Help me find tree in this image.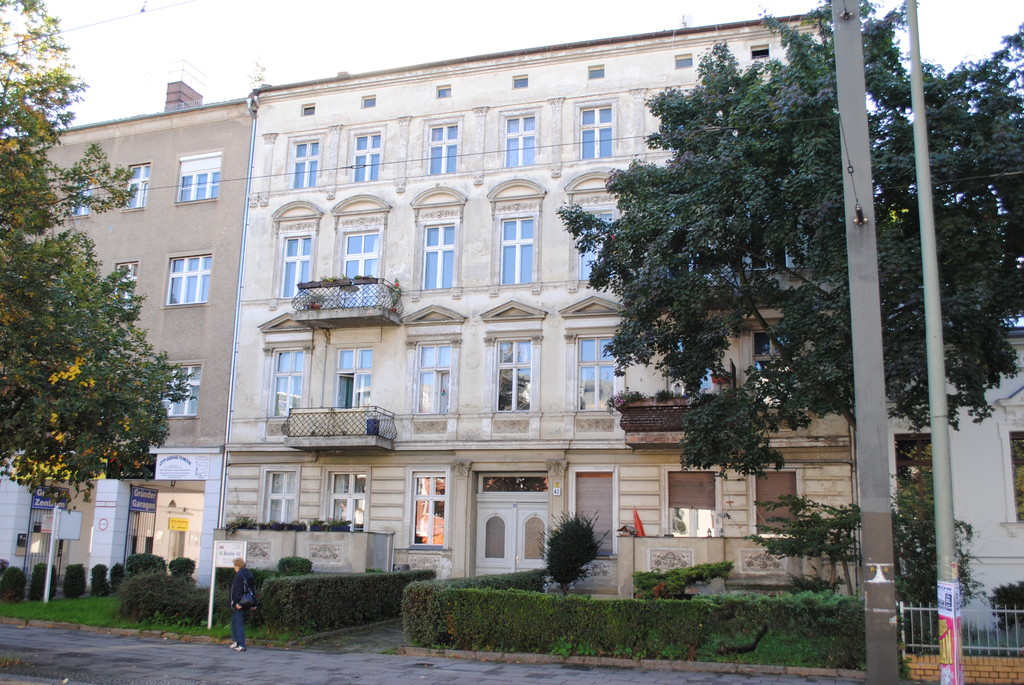
Found it: rect(0, 0, 191, 507).
